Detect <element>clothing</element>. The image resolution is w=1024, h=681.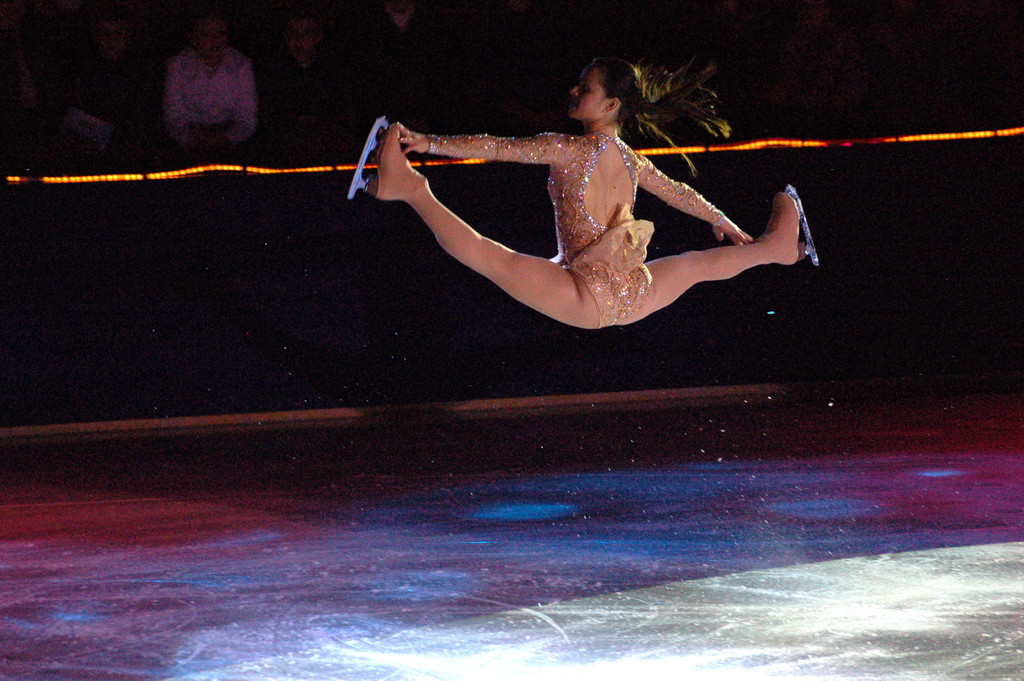
pyautogui.locateOnScreen(270, 44, 346, 124).
